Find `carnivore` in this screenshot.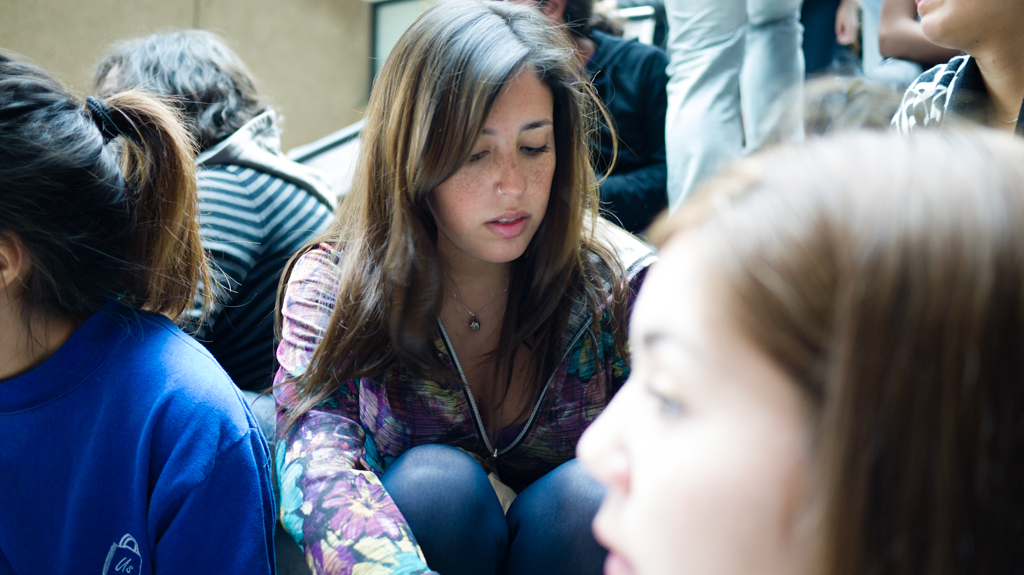
The bounding box for `carnivore` is (left=0, top=38, right=255, bottom=574).
